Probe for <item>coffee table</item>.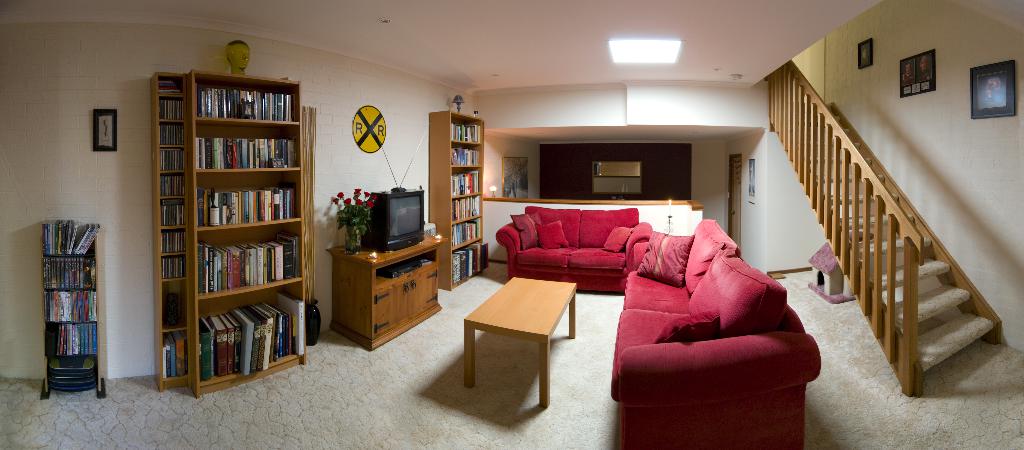
Probe result: {"x1": 453, "y1": 255, "x2": 577, "y2": 410}.
